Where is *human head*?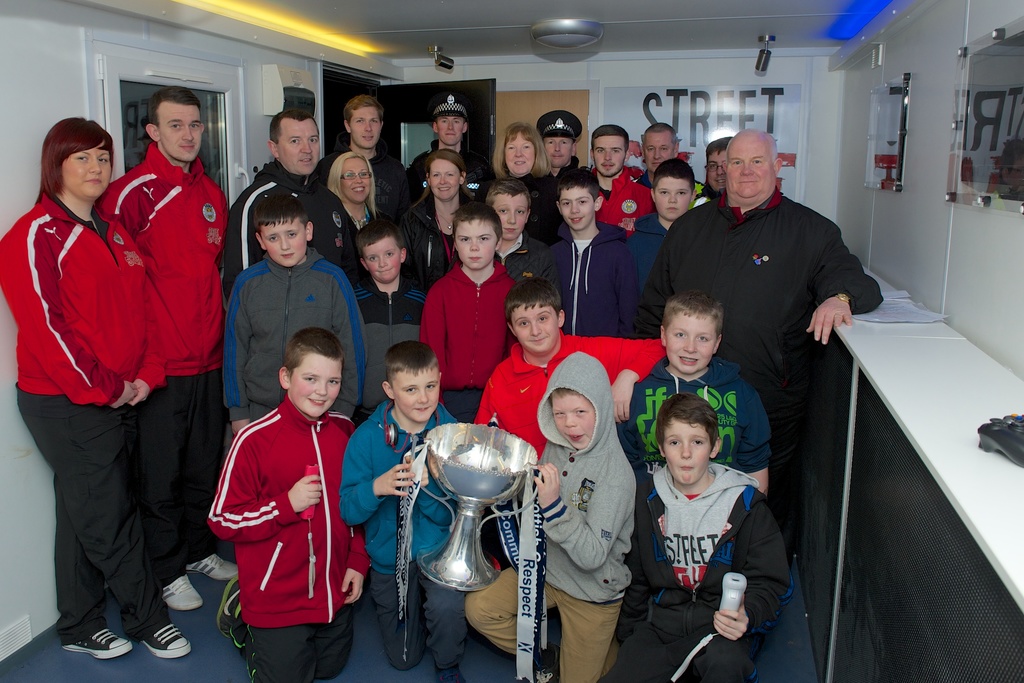
crop(657, 288, 724, 374).
